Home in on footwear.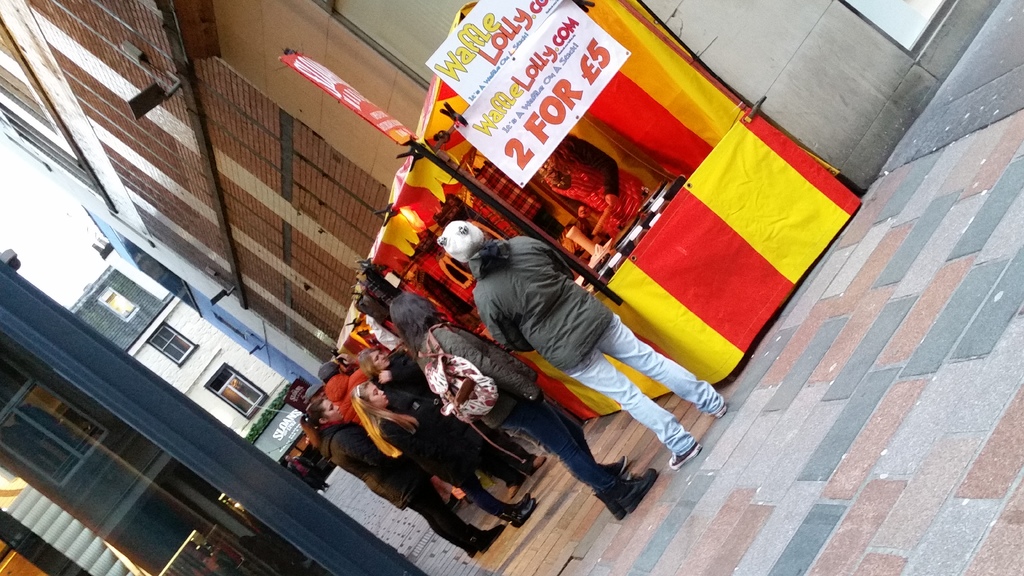
Homed in at box(591, 474, 658, 524).
